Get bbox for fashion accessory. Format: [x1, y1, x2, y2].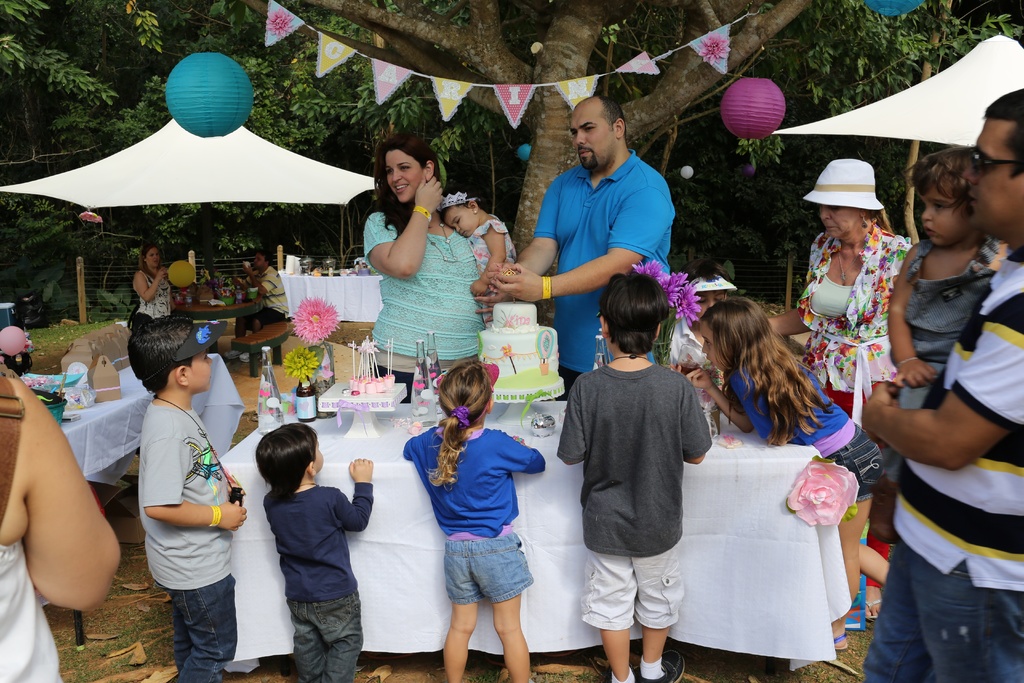
[836, 256, 858, 283].
